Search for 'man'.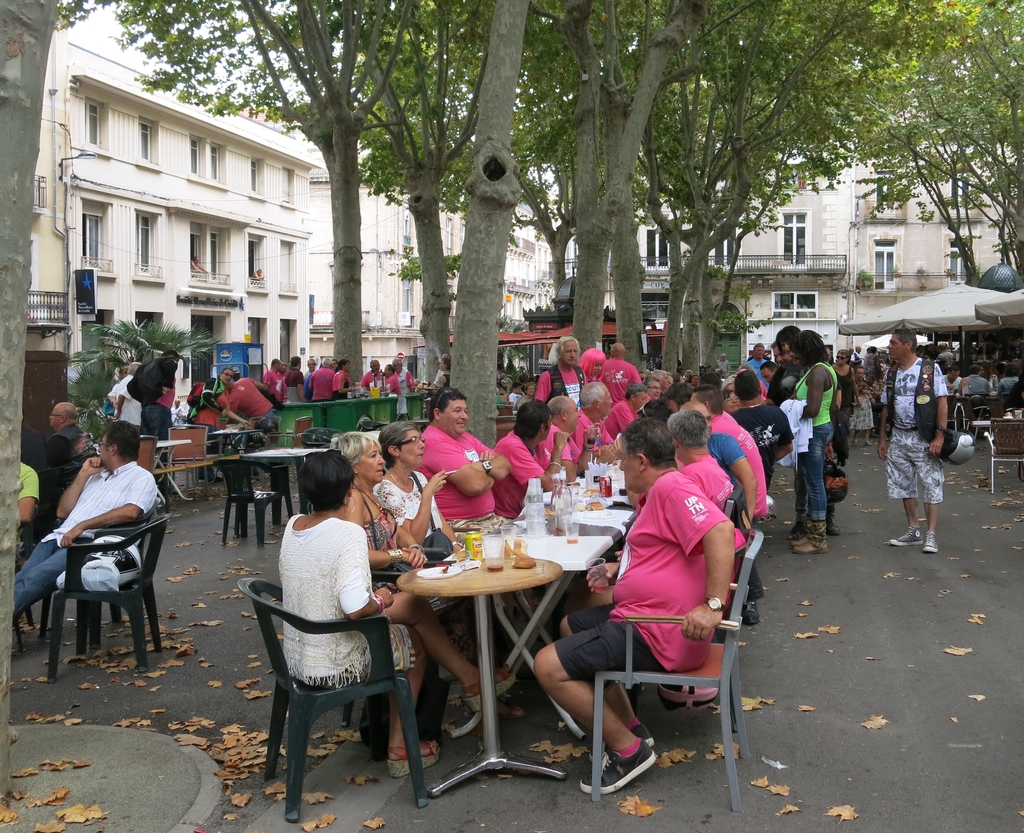
Found at <bbox>742, 343, 774, 384</bbox>.
